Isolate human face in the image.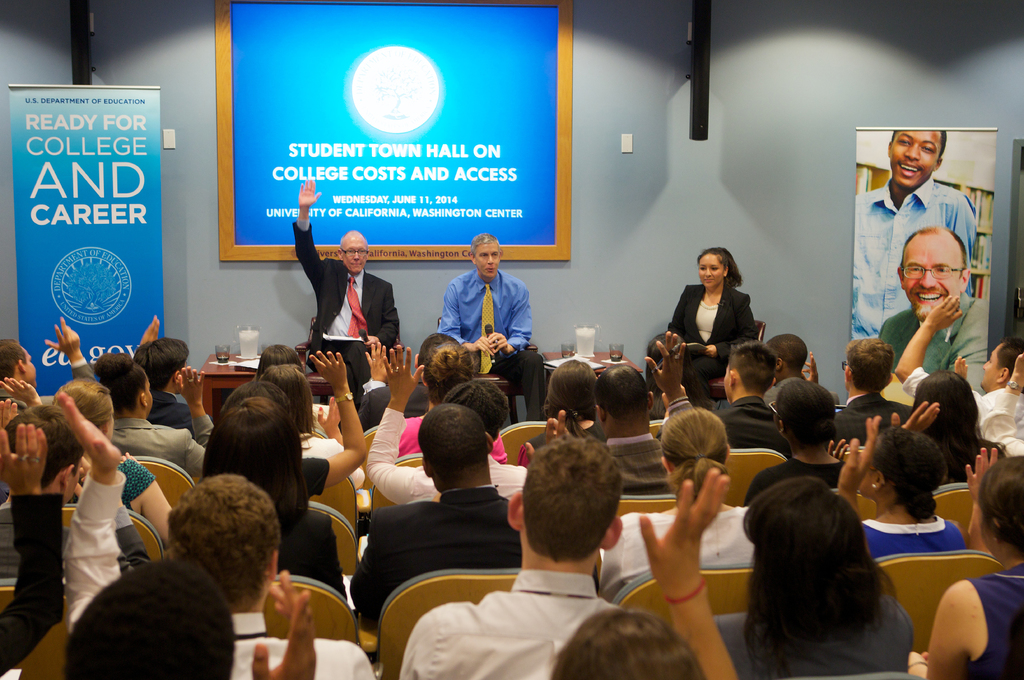
Isolated region: pyautogui.locateOnScreen(339, 238, 368, 274).
